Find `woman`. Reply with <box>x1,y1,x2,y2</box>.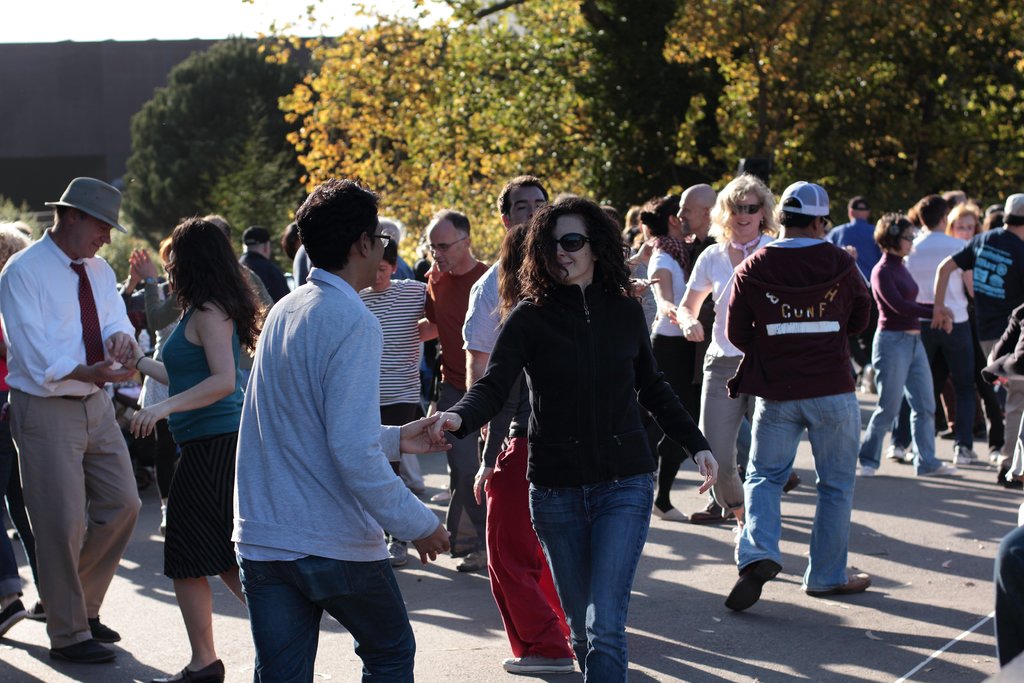
<box>470,222,578,672</box>.
